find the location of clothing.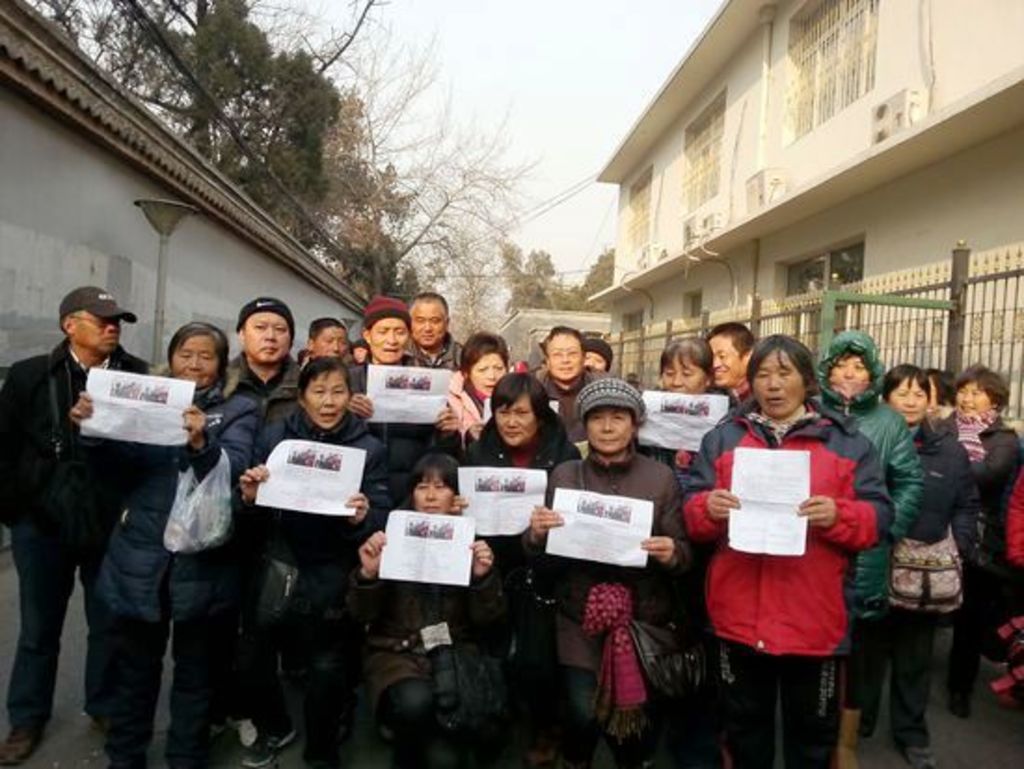
Location: [0, 343, 149, 728].
